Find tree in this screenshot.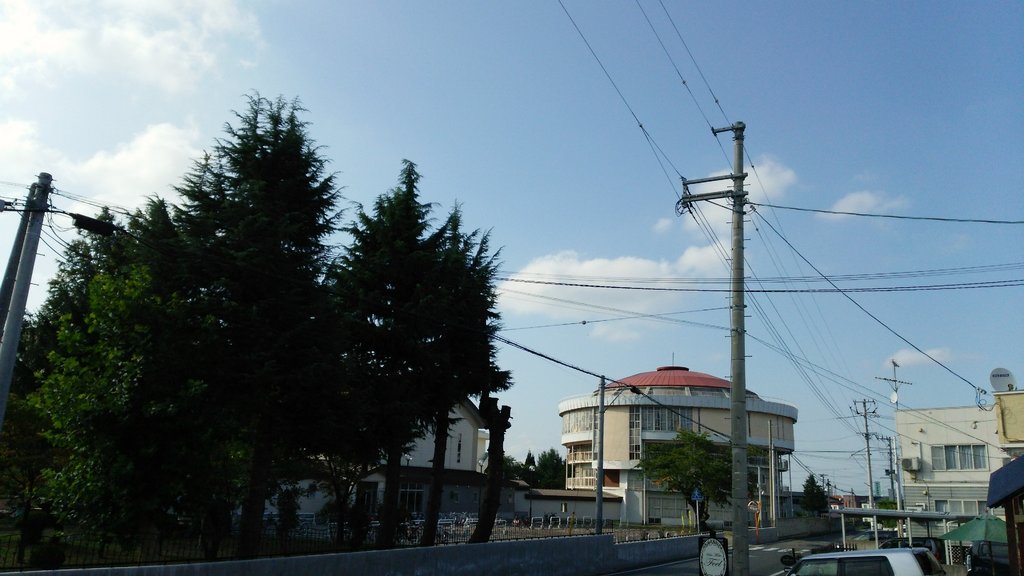
The bounding box for tree is l=531, t=443, r=568, b=494.
